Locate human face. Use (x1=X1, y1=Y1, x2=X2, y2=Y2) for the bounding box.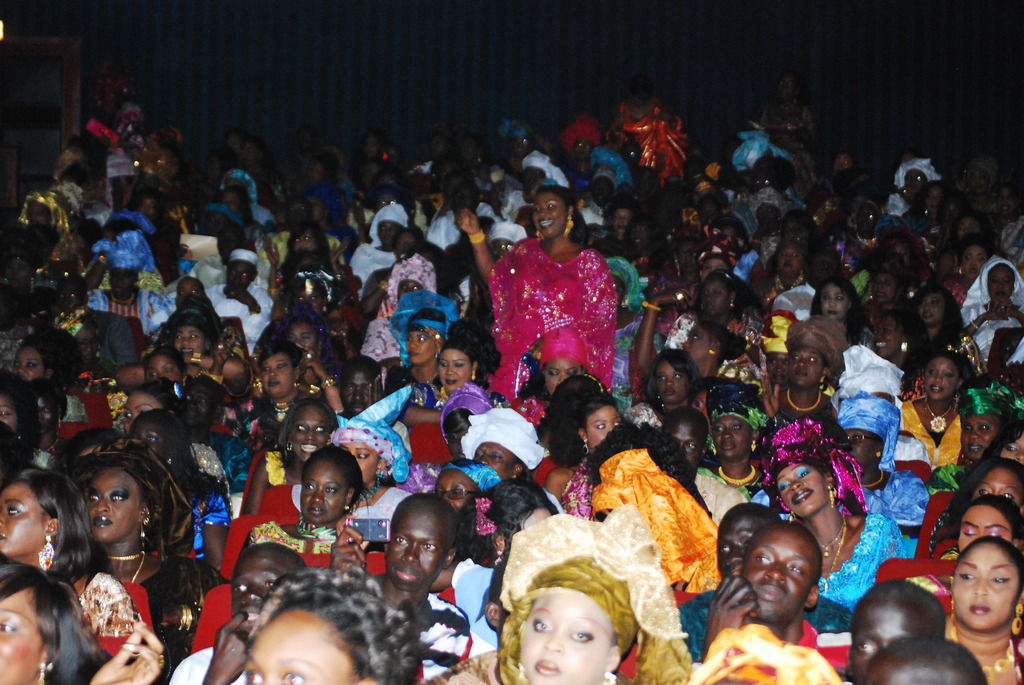
(x1=657, y1=358, x2=687, y2=404).
